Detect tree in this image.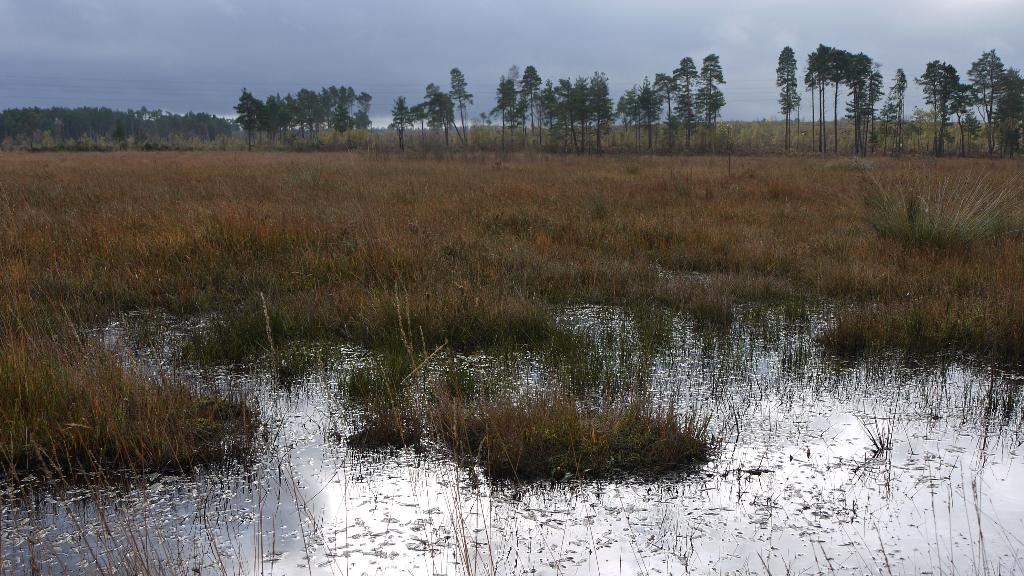
Detection: (x1=831, y1=42, x2=866, y2=151).
